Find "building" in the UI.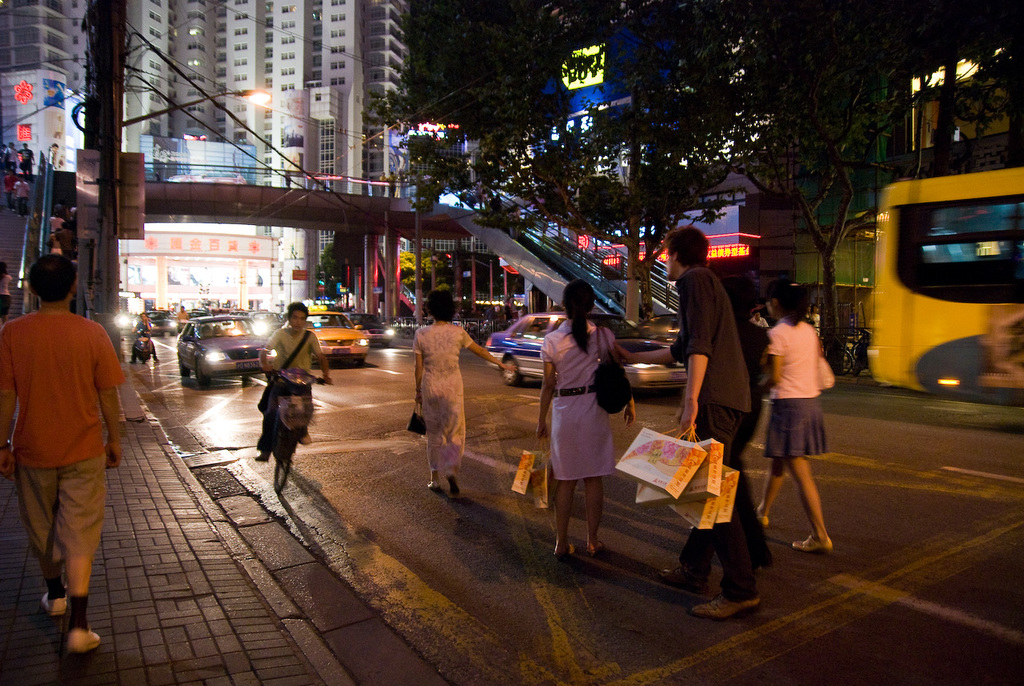
UI element at l=0, t=1, r=103, b=314.
